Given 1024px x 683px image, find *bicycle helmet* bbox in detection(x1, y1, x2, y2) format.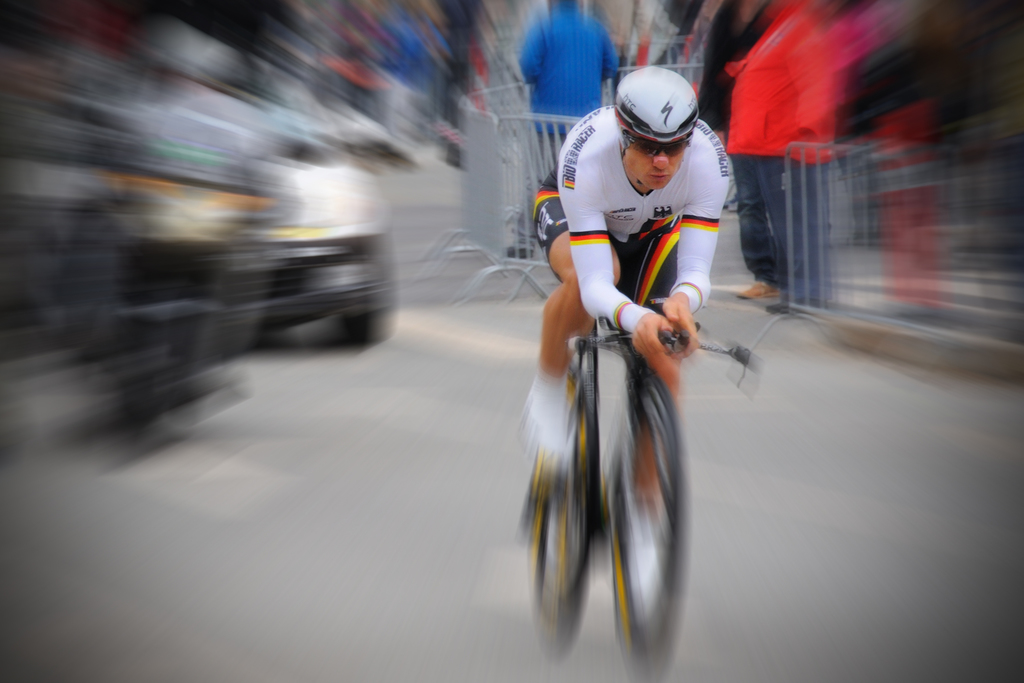
detection(612, 60, 703, 156).
